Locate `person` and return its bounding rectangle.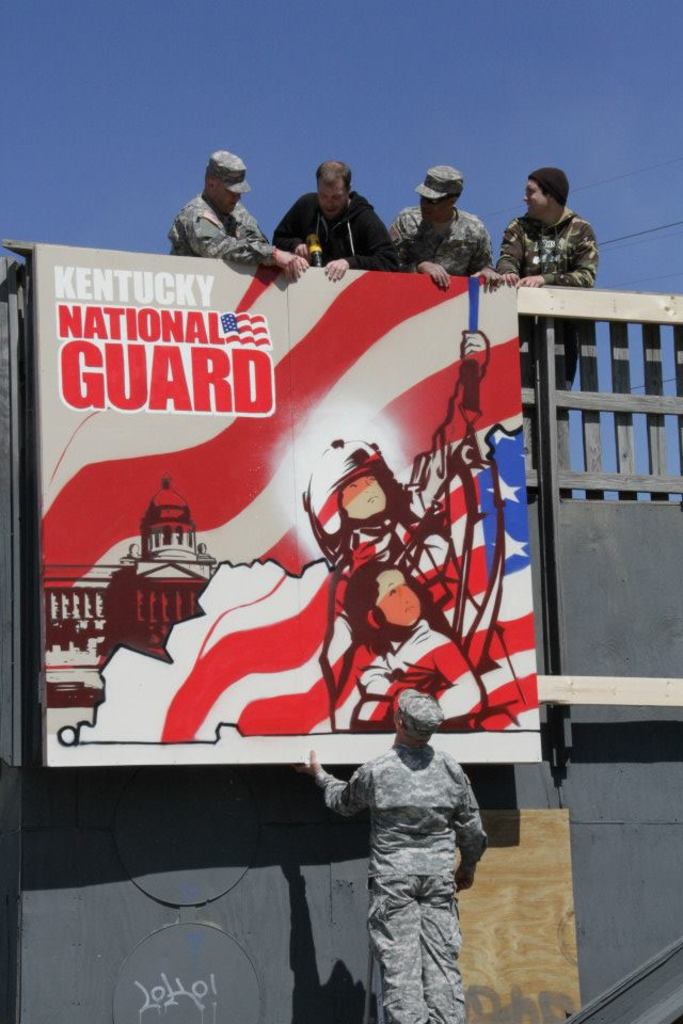
<region>494, 161, 601, 508</region>.
